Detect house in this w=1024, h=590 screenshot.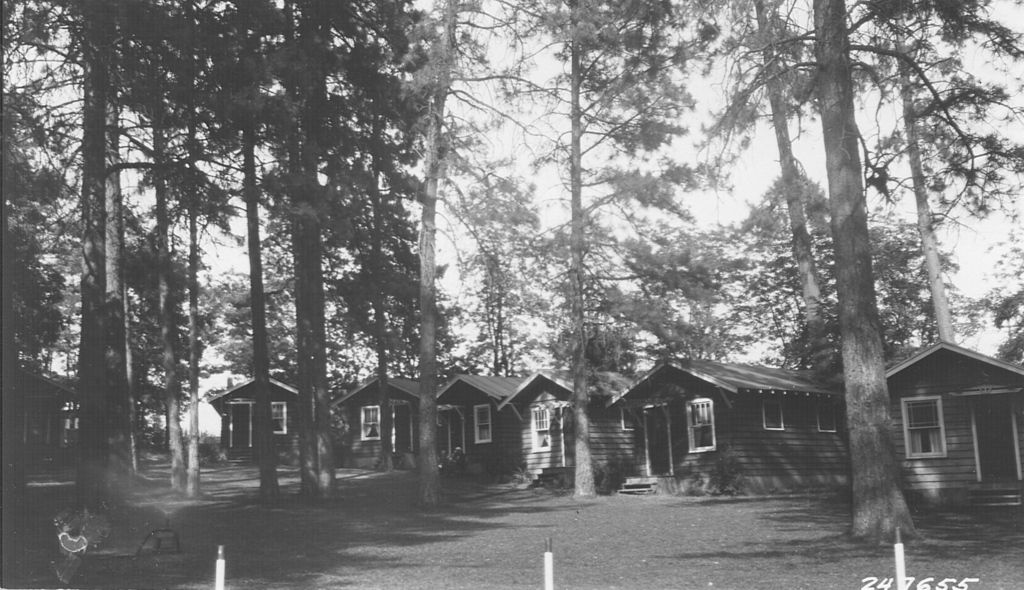
Detection: (x1=204, y1=369, x2=304, y2=459).
